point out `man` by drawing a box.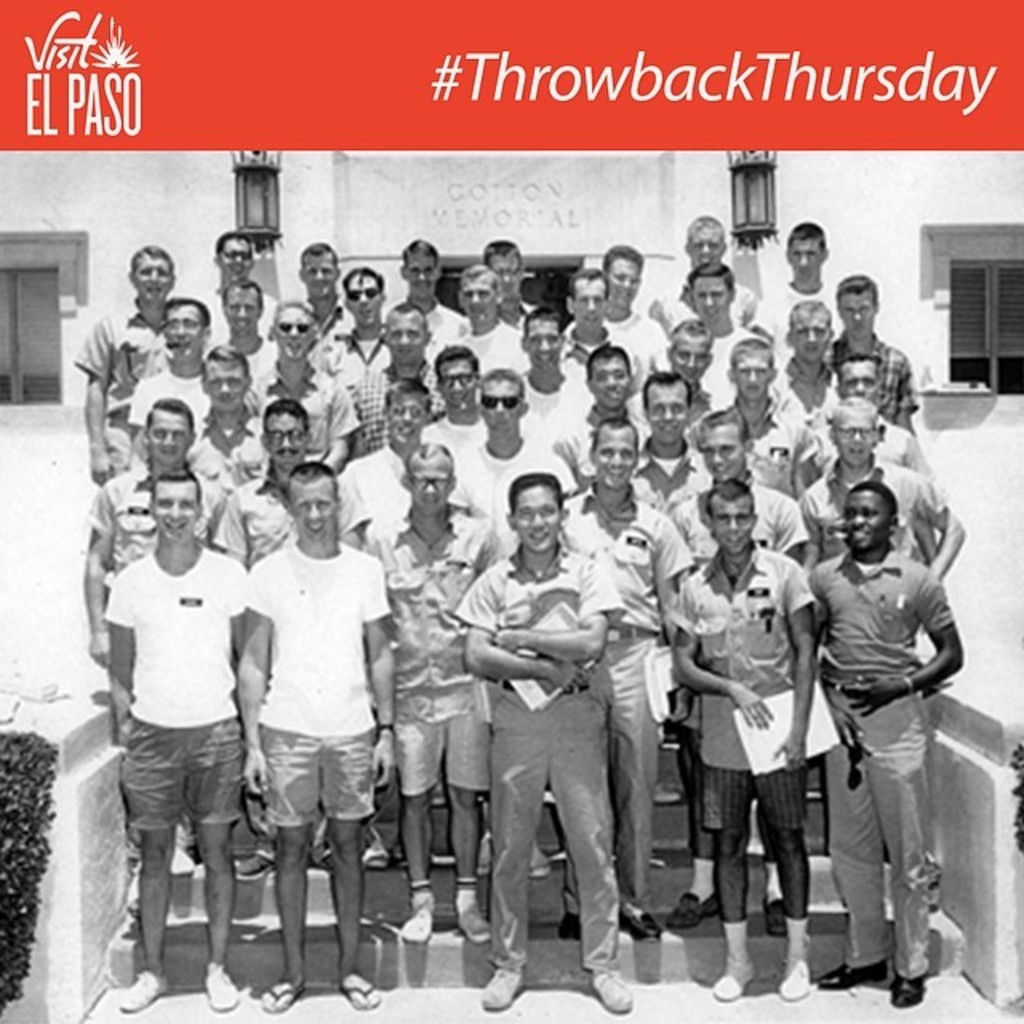
bbox=(451, 366, 560, 531).
